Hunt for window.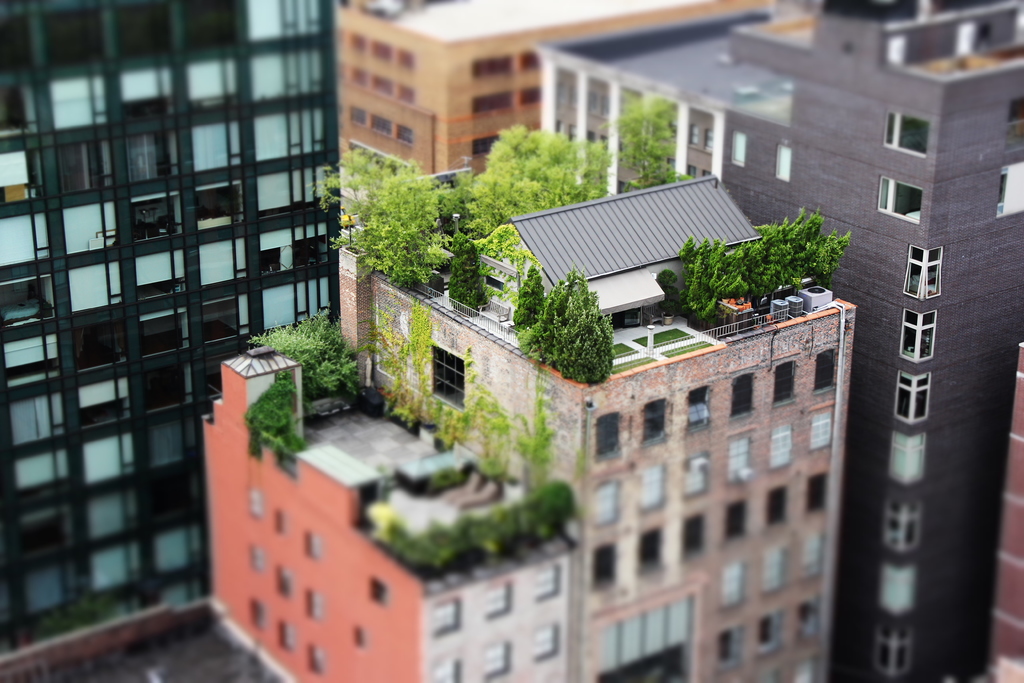
Hunted down at 351 628 368 652.
